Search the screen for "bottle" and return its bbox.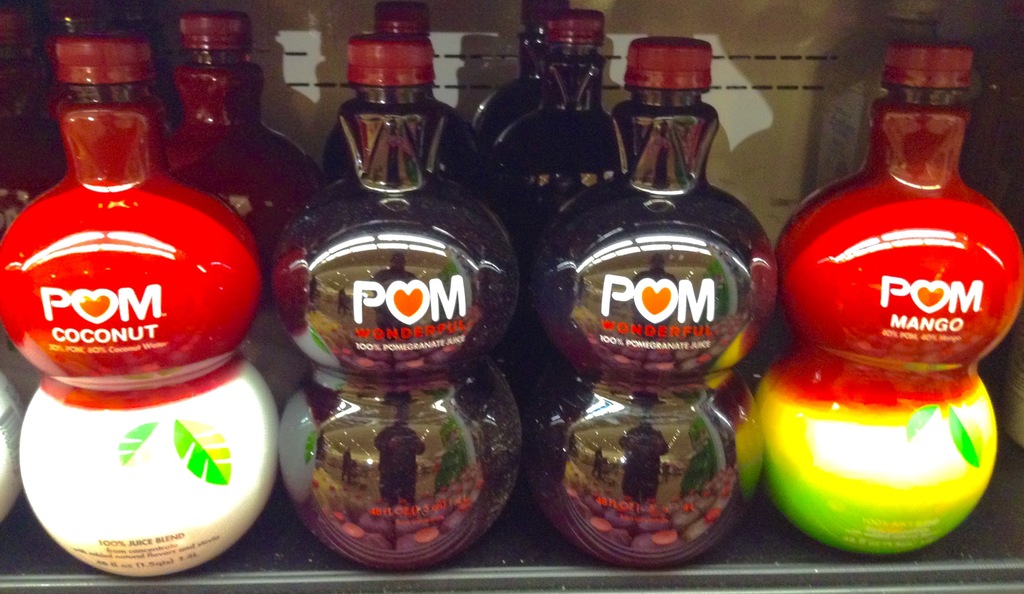
Found: (321, 0, 490, 187).
